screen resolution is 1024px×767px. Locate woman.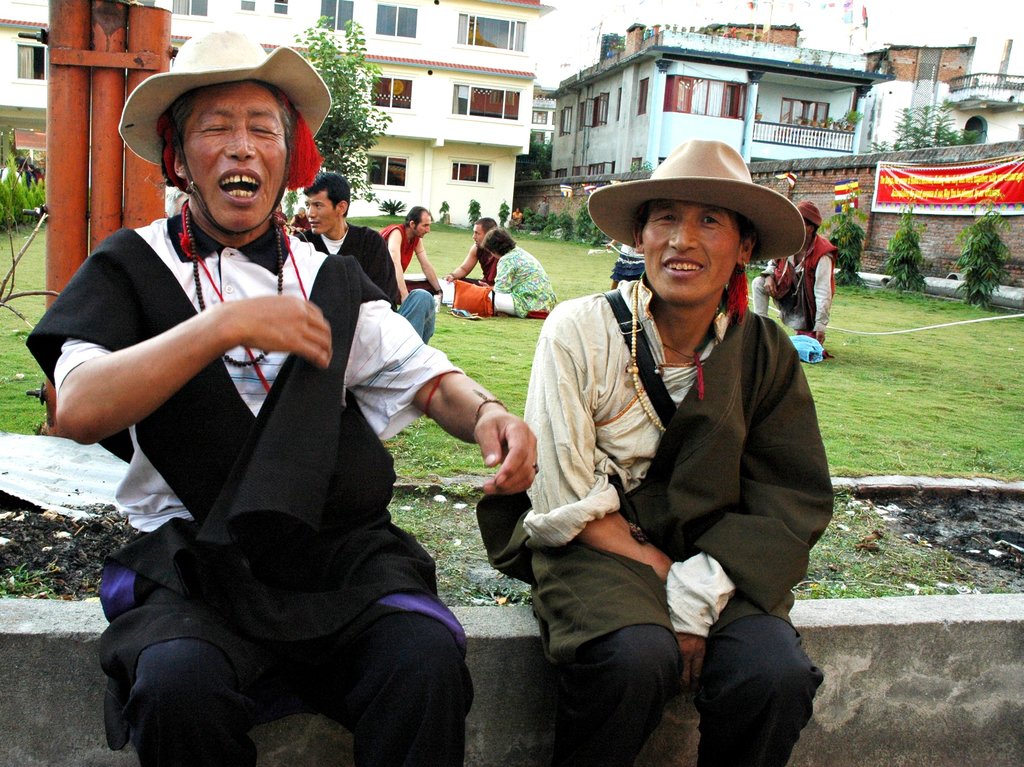
[484,111,860,766].
